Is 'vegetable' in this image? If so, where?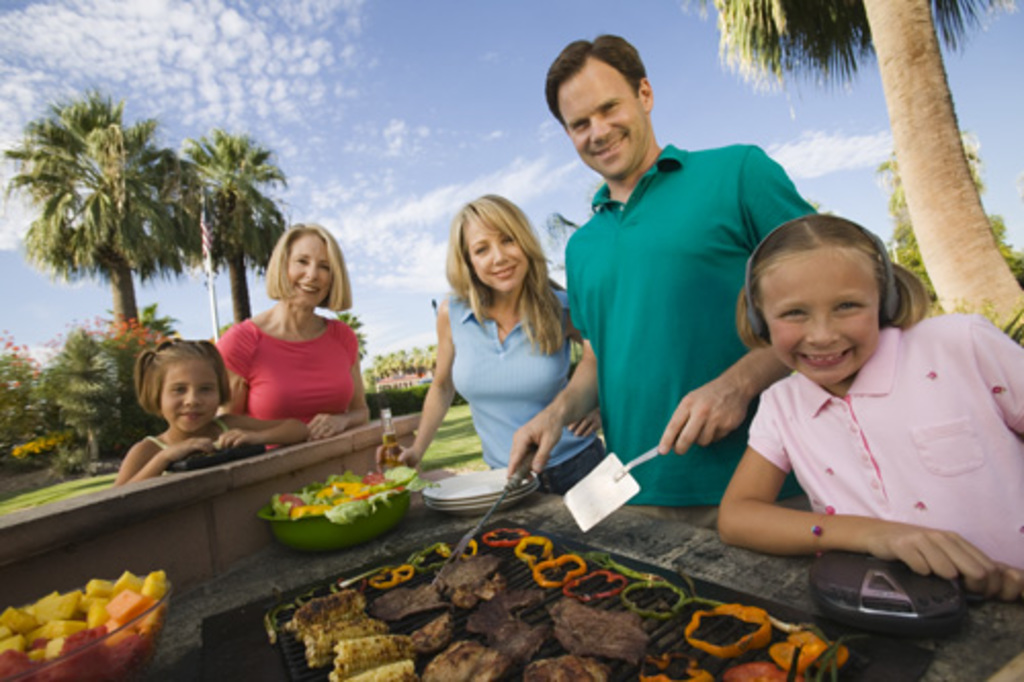
Yes, at (x1=621, y1=580, x2=692, y2=621).
